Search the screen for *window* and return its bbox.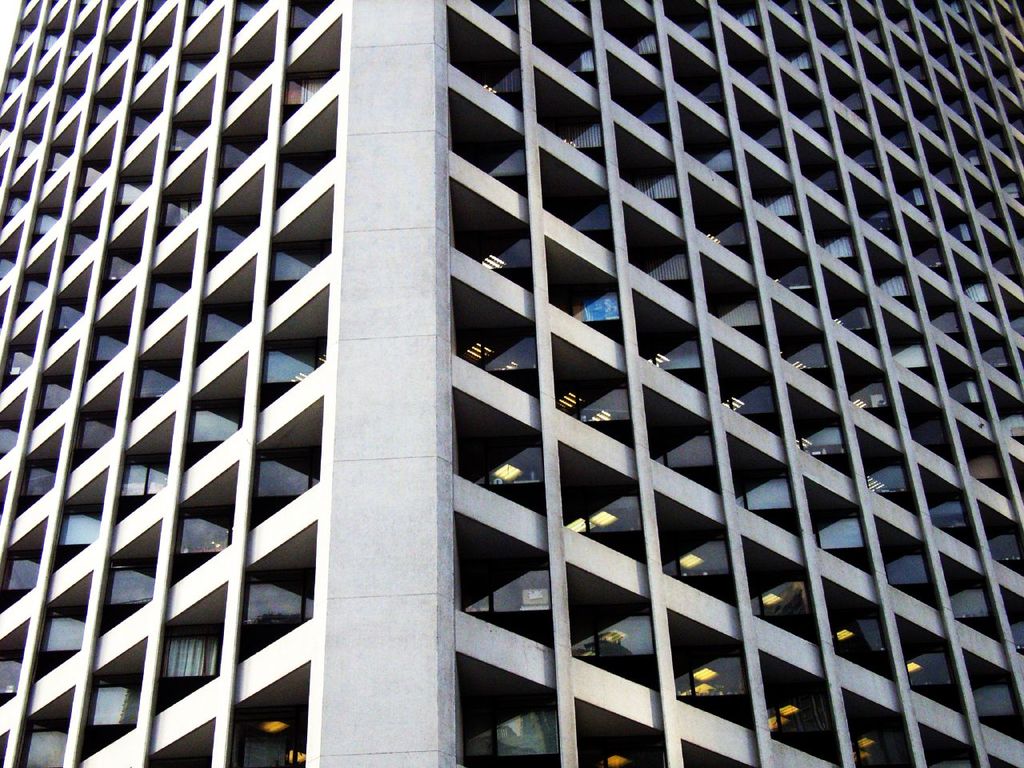
Found: 119:450:170:496.
